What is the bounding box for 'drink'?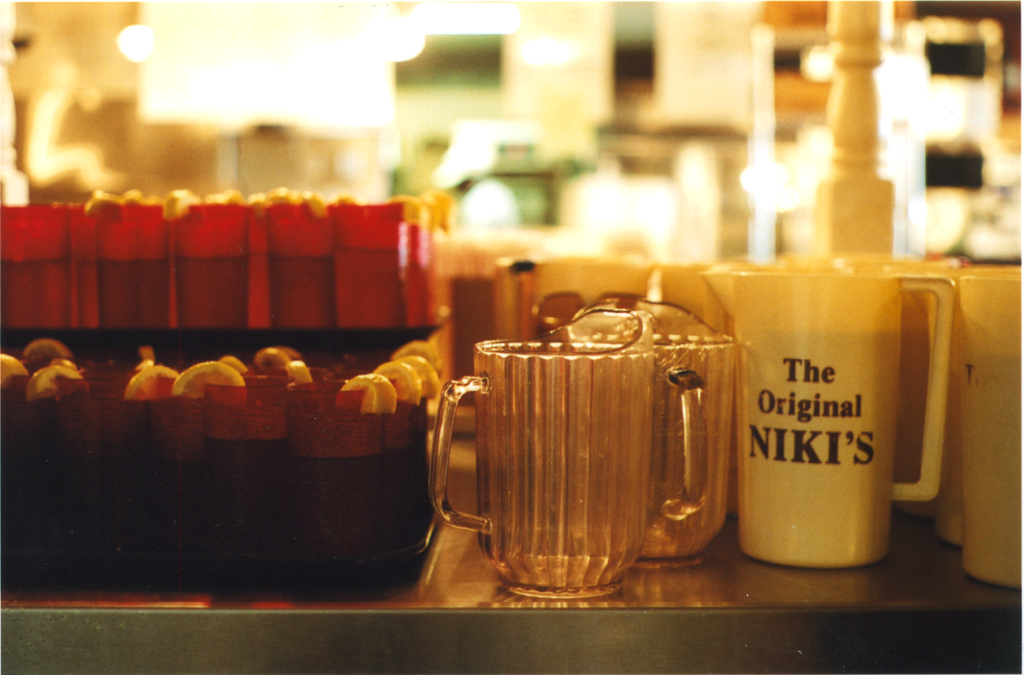
291, 439, 387, 562.
